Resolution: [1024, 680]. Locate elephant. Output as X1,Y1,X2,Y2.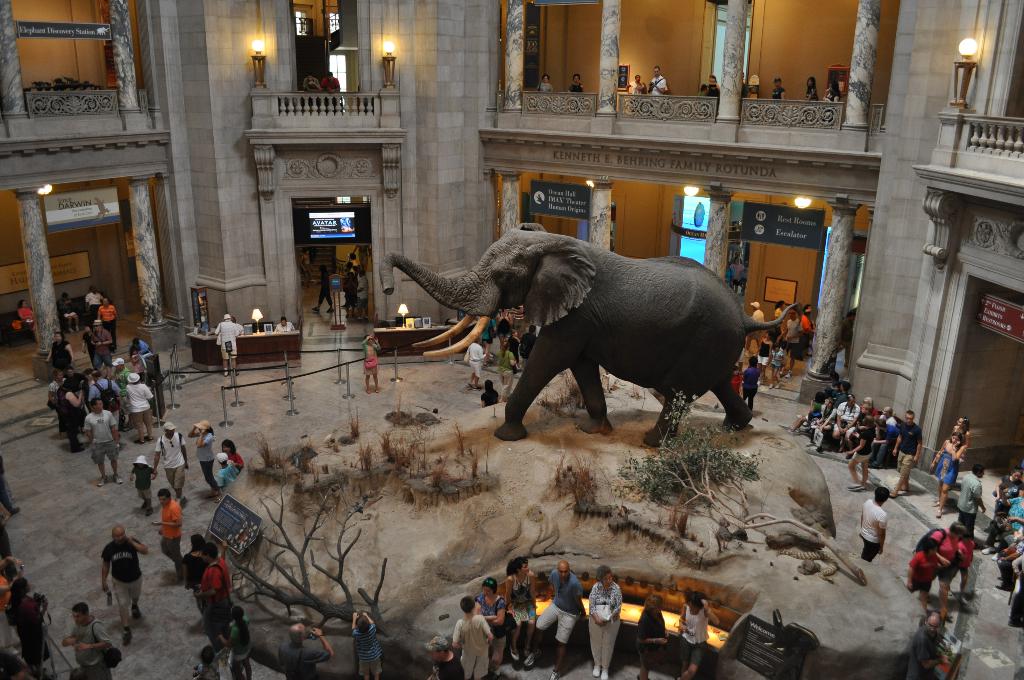
380,223,803,448.
